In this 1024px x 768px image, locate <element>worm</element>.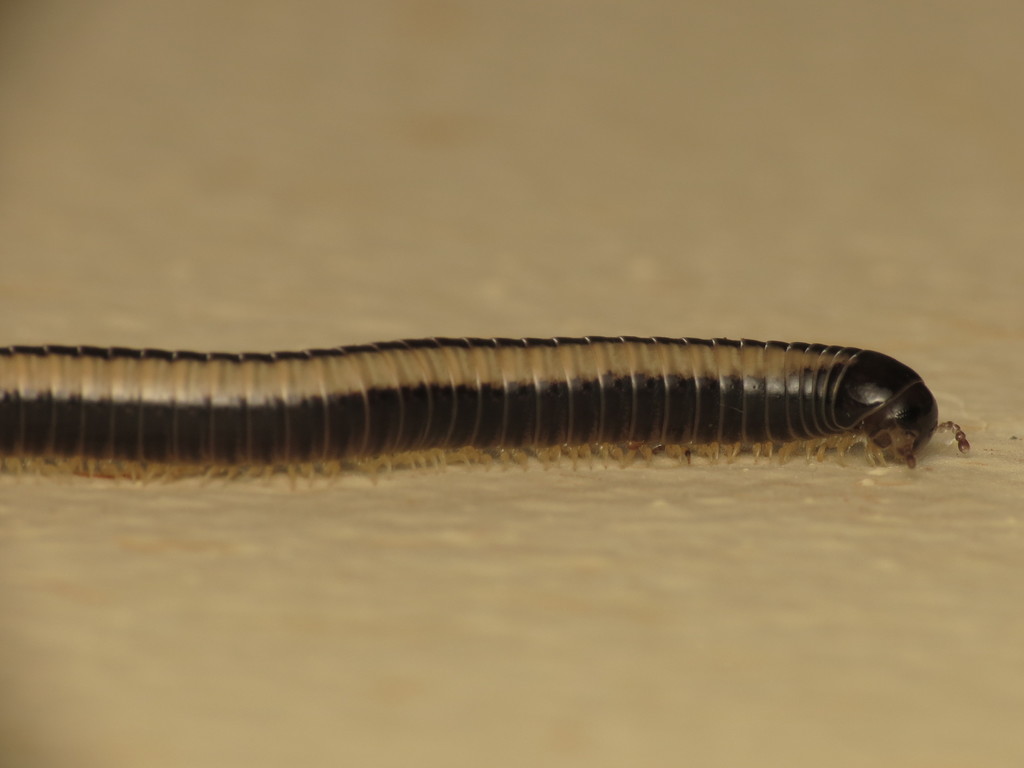
Bounding box: (x1=0, y1=337, x2=973, y2=491).
